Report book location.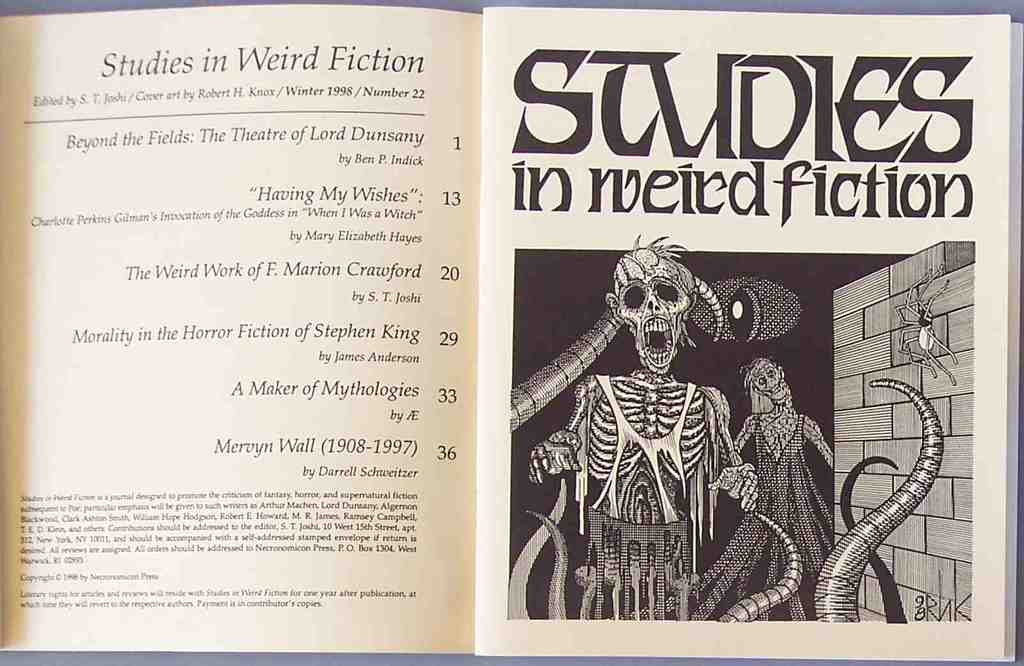
Report: <box>81,0,1023,665</box>.
